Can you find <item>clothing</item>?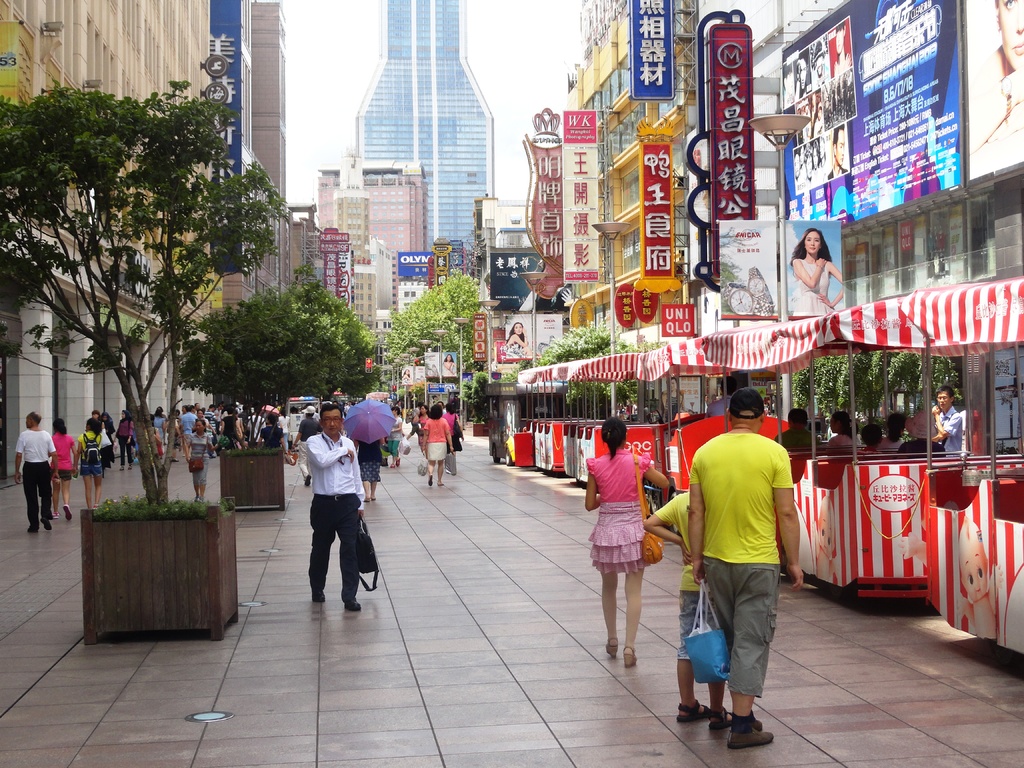
Yes, bounding box: bbox=[796, 257, 842, 316].
